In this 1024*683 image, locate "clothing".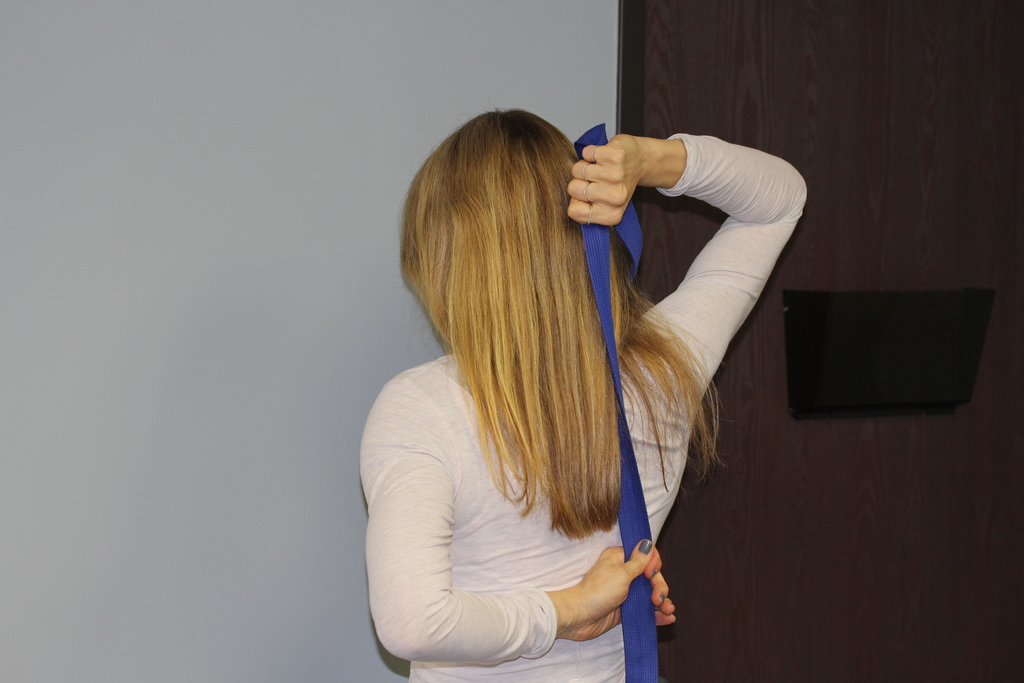
Bounding box: <bbox>317, 113, 785, 682</bbox>.
